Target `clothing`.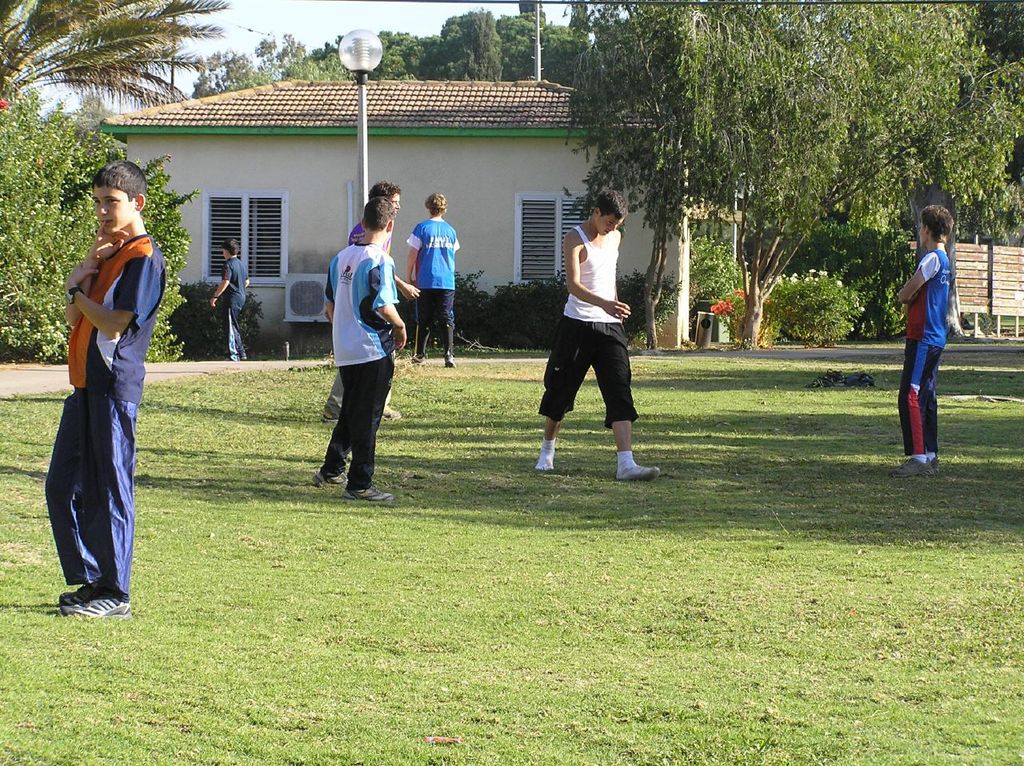
Target region: select_region(26, 234, 159, 594).
